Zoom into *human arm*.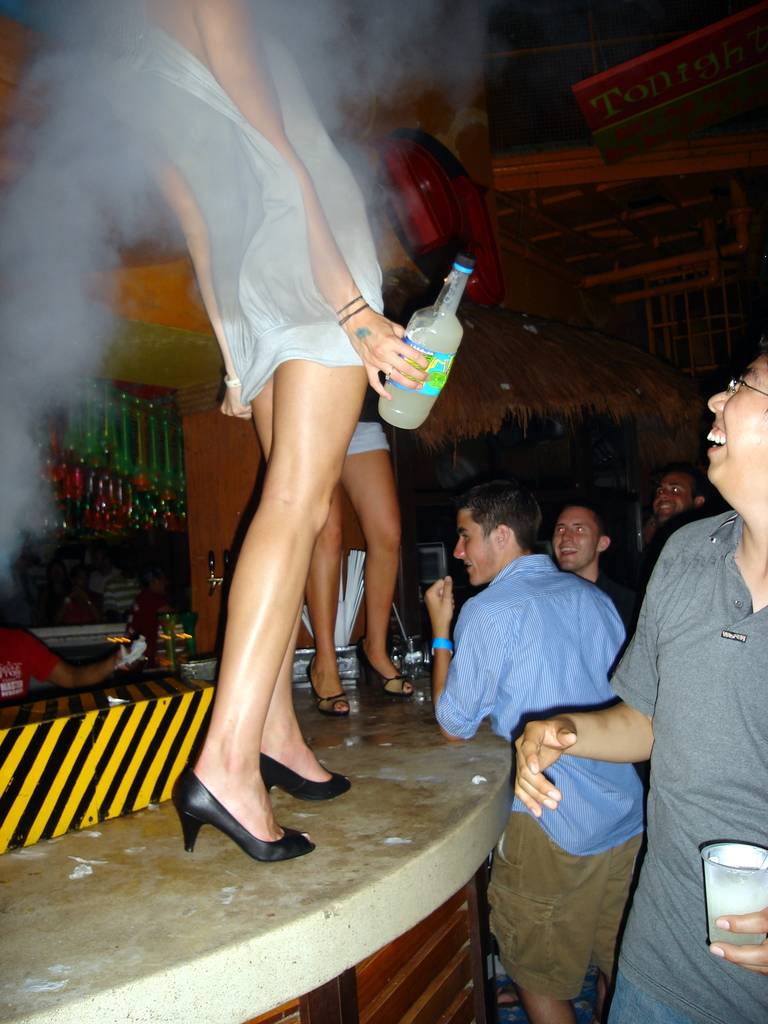
Zoom target: (left=508, top=538, right=668, bottom=816).
